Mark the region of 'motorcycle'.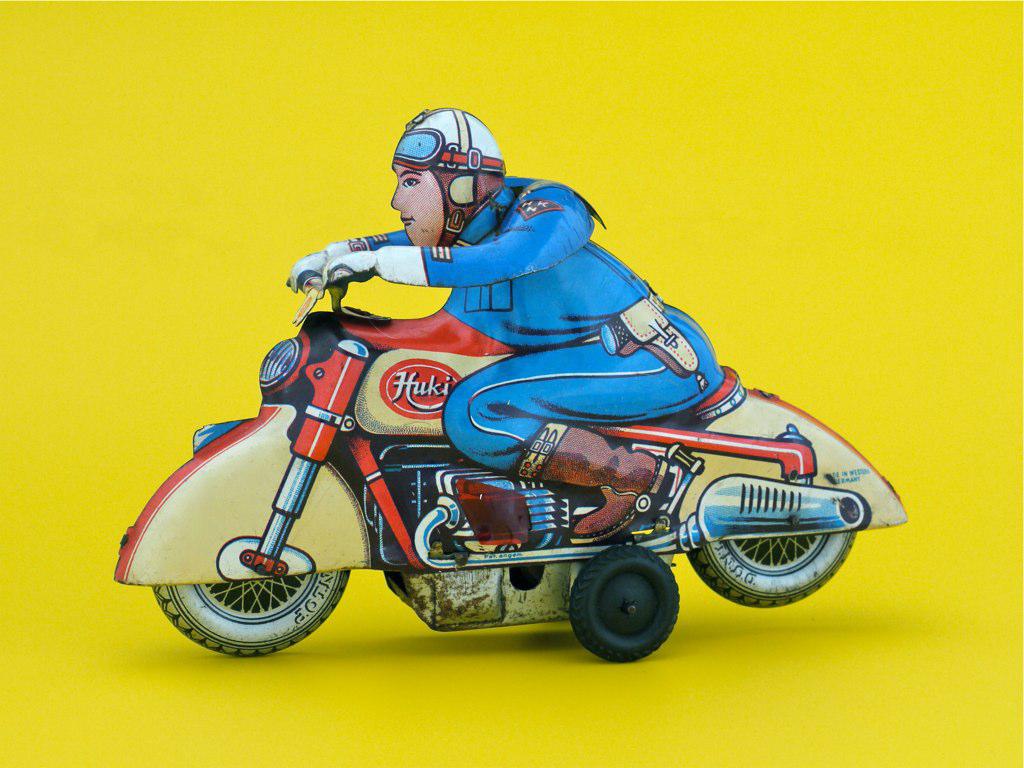
Region: detection(111, 229, 852, 677).
